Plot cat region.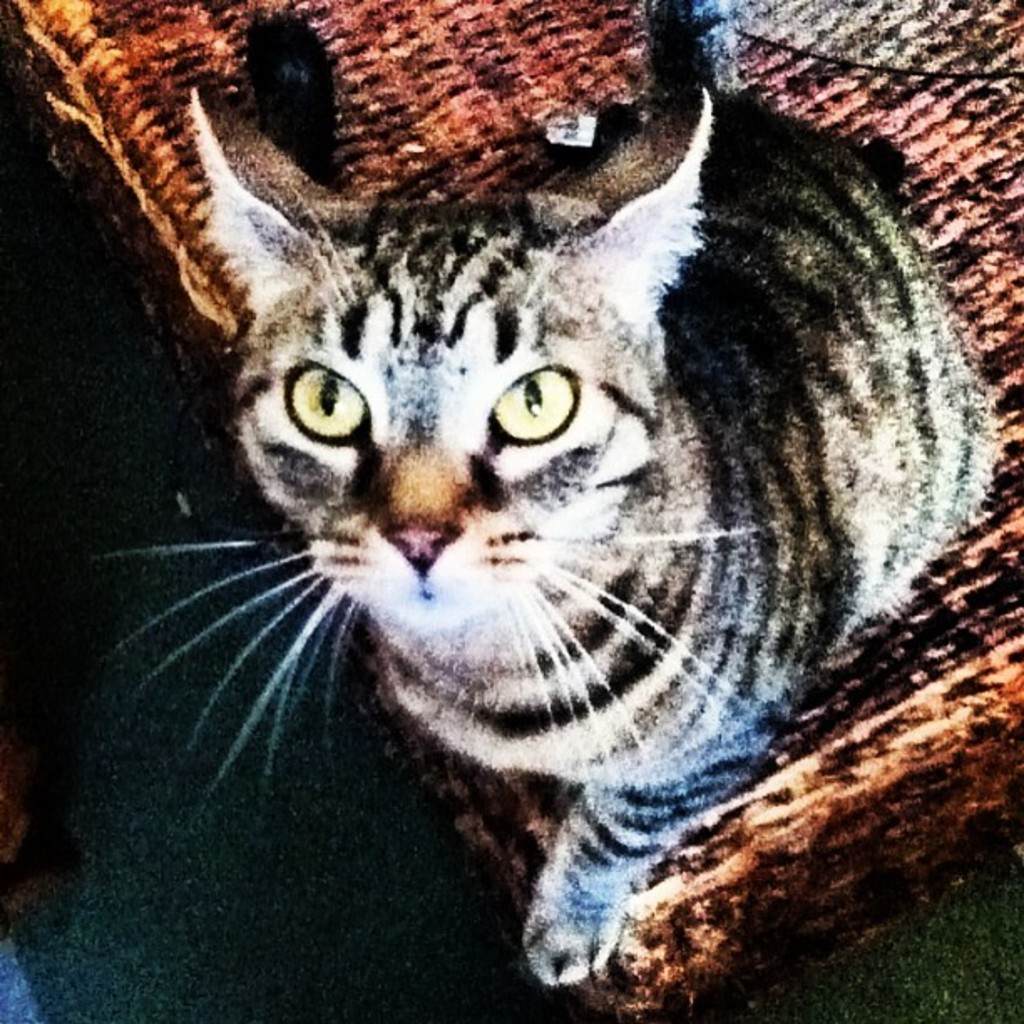
Plotted at Rect(79, 72, 1002, 987).
